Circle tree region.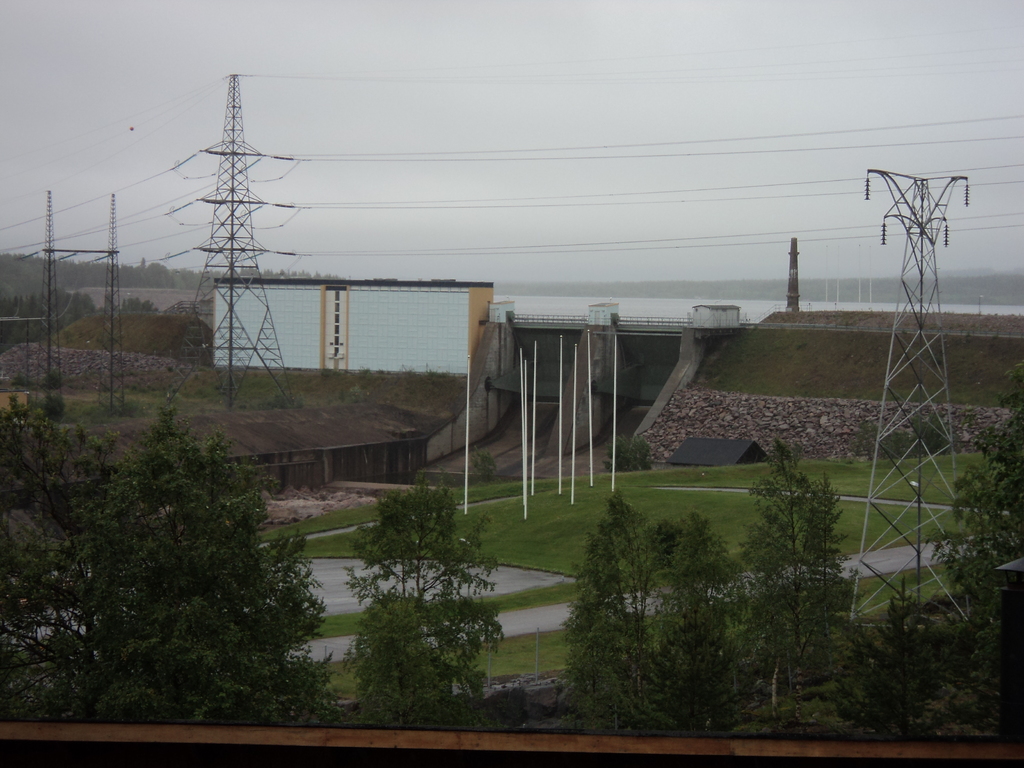
Region: bbox=[931, 360, 1023, 693].
